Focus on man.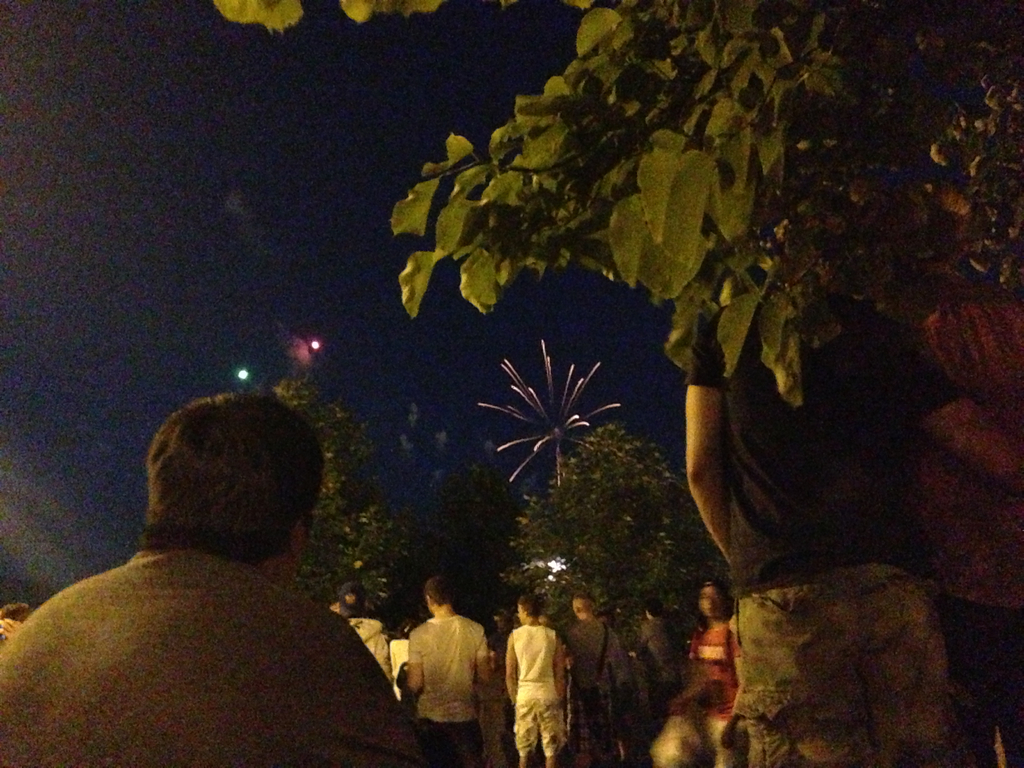
Focused at 639, 598, 682, 685.
